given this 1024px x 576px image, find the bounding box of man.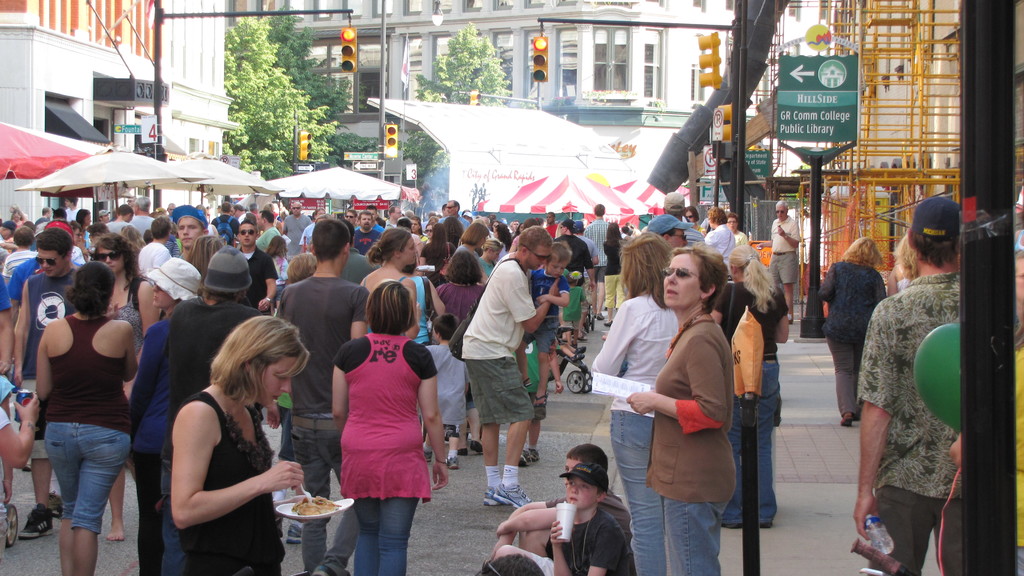
(771, 200, 804, 324).
